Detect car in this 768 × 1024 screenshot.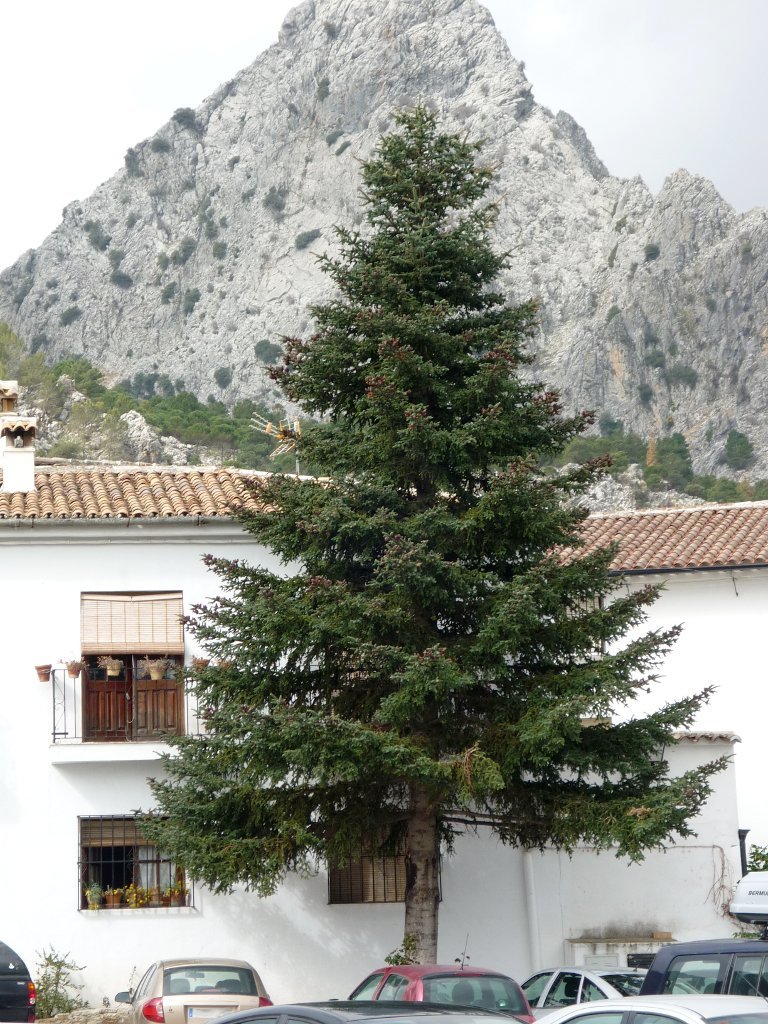
Detection: [x1=640, y1=940, x2=765, y2=1019].
